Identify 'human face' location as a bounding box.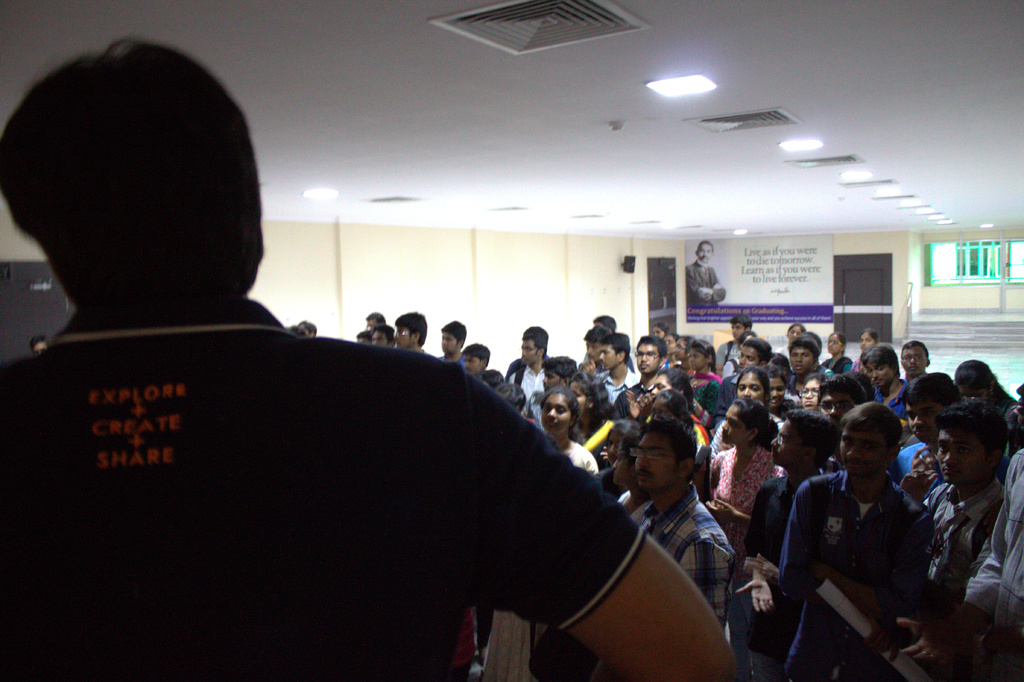
bbox=(931, 423, 988, 486).
